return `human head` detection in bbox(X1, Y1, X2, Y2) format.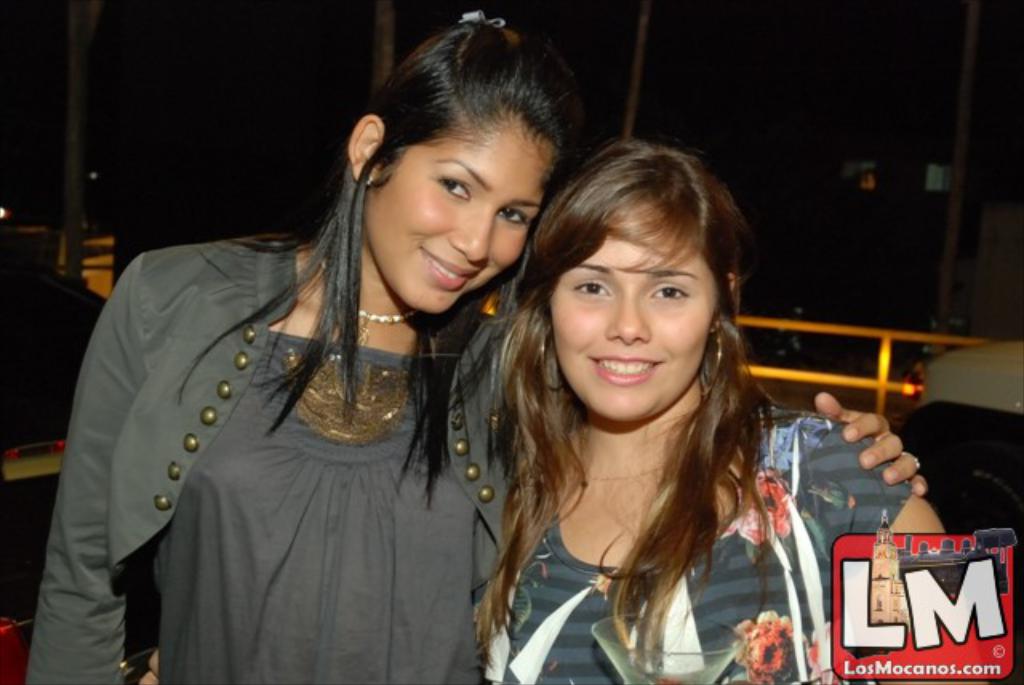
bbox(523, 136, 749, 400).
